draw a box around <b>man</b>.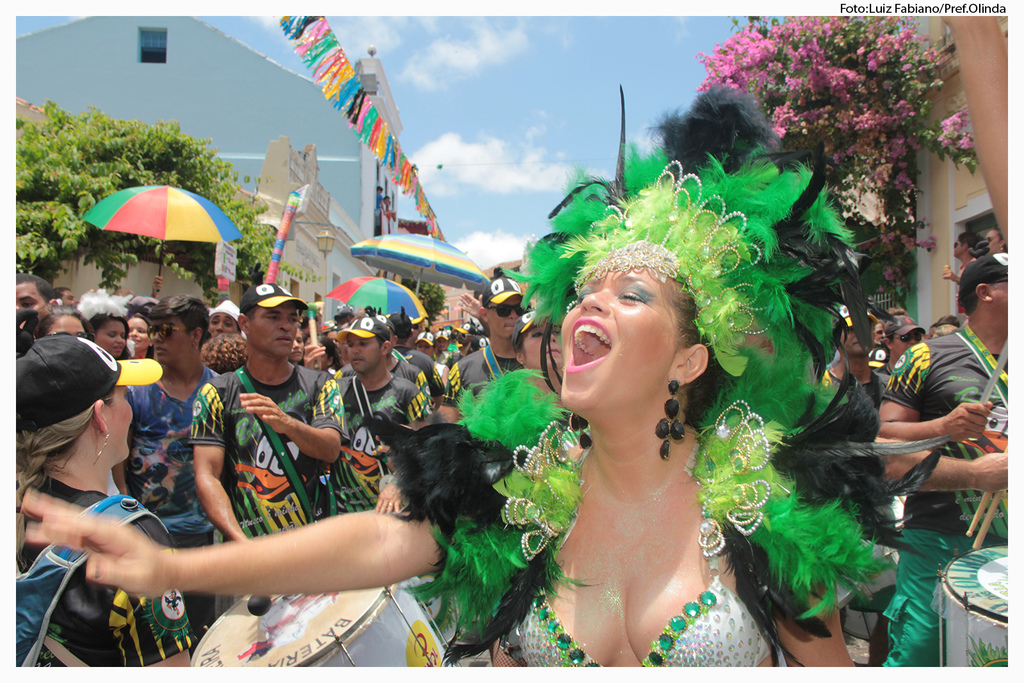
box(322, 315, 427, 509).
